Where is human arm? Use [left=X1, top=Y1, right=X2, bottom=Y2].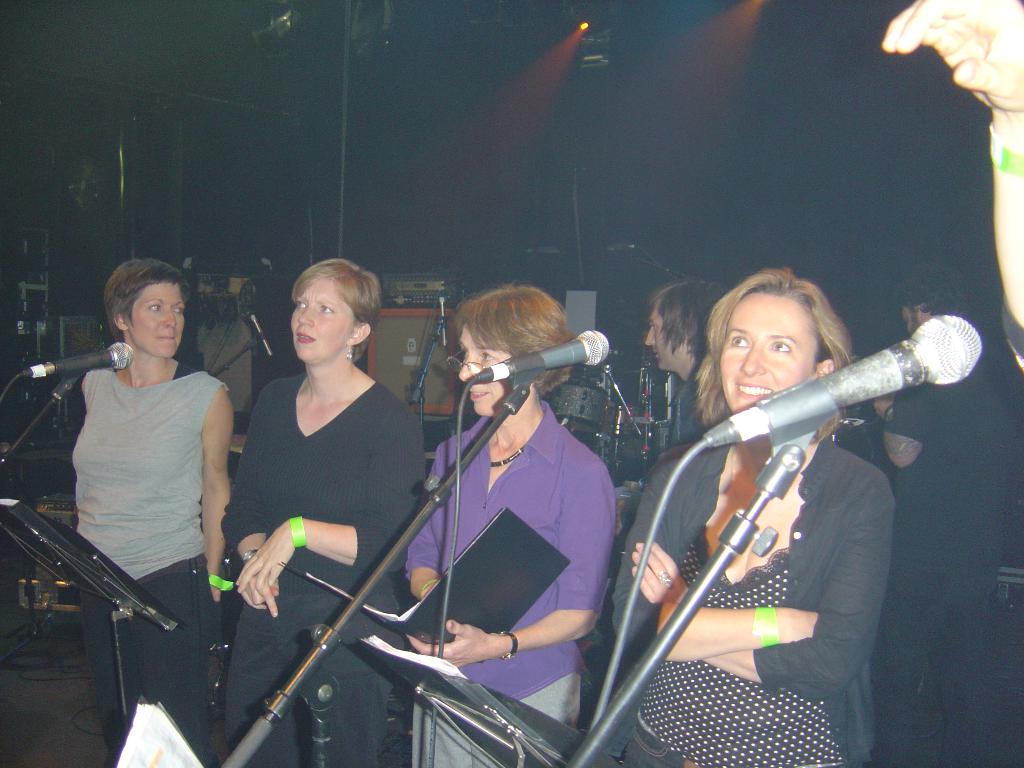
[left=67, top=372, right=88, bottom=528].
